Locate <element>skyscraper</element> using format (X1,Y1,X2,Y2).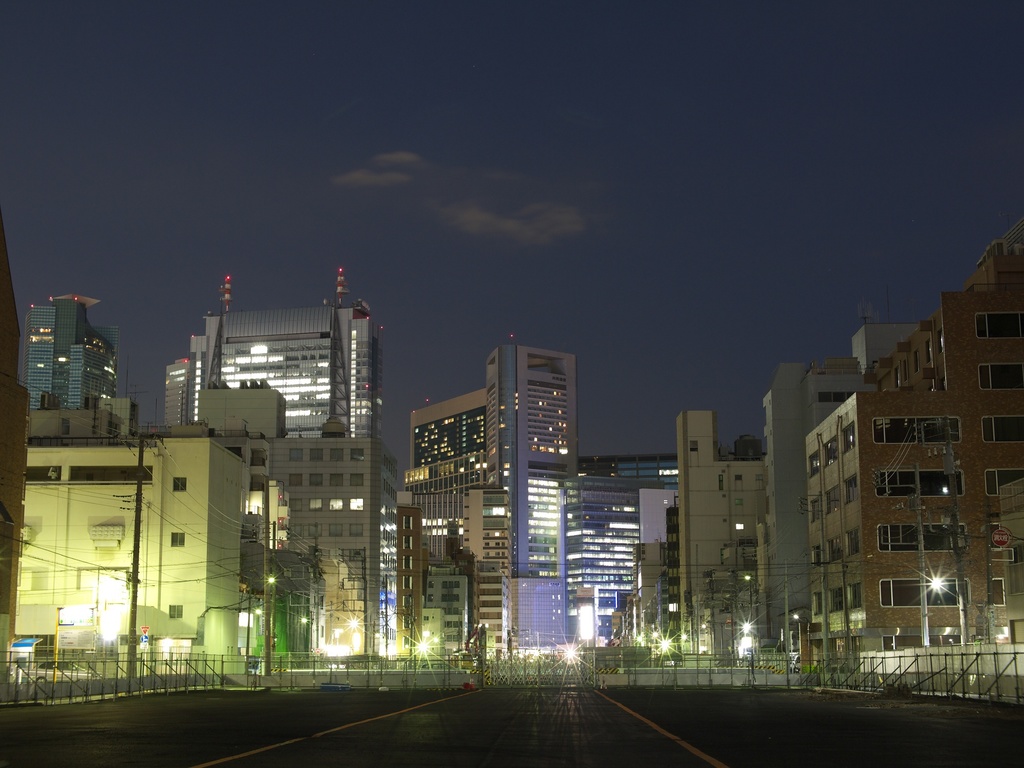
(810,213,1023,652).
